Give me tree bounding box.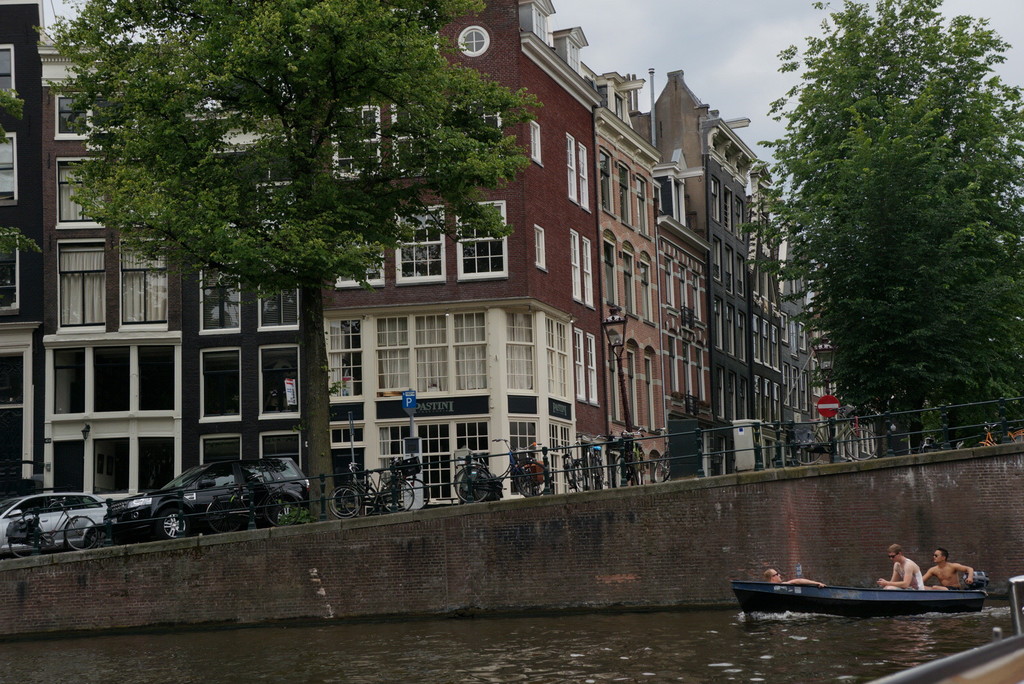
<bbox>47, 0, 556, 530</bbox>.
